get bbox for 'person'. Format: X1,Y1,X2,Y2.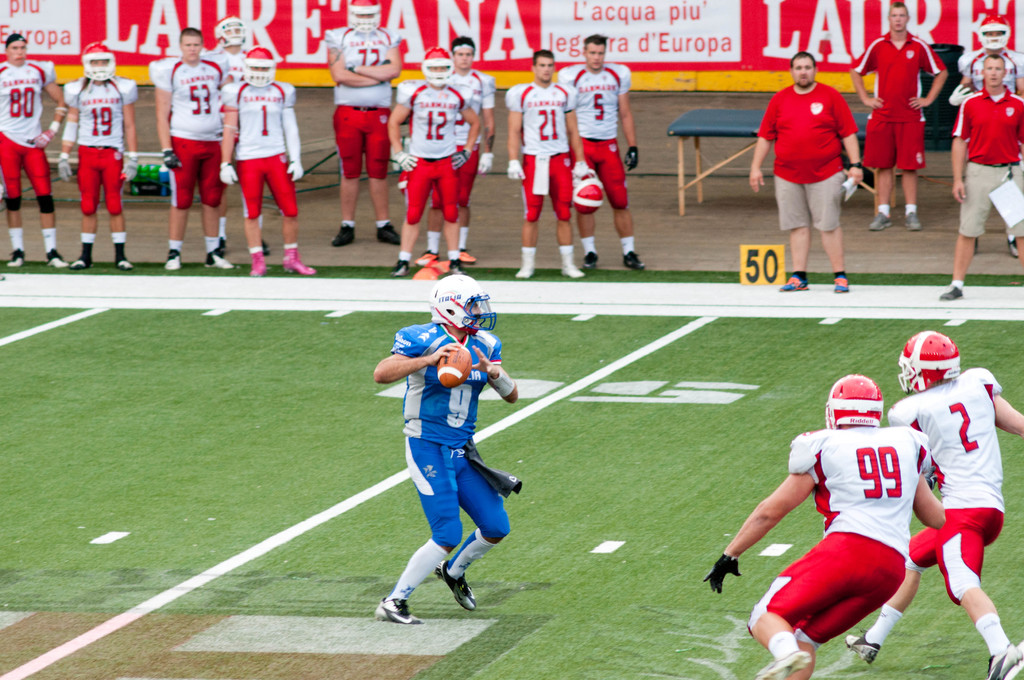
326,0,398,247.
